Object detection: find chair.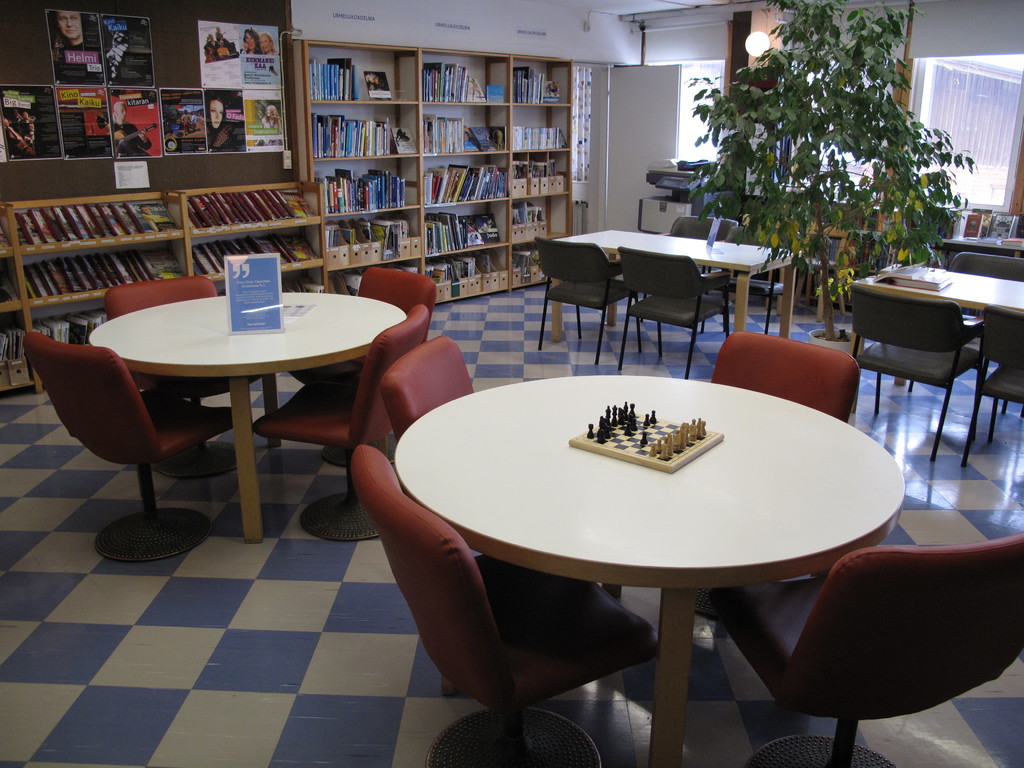
707:329:865:623.
